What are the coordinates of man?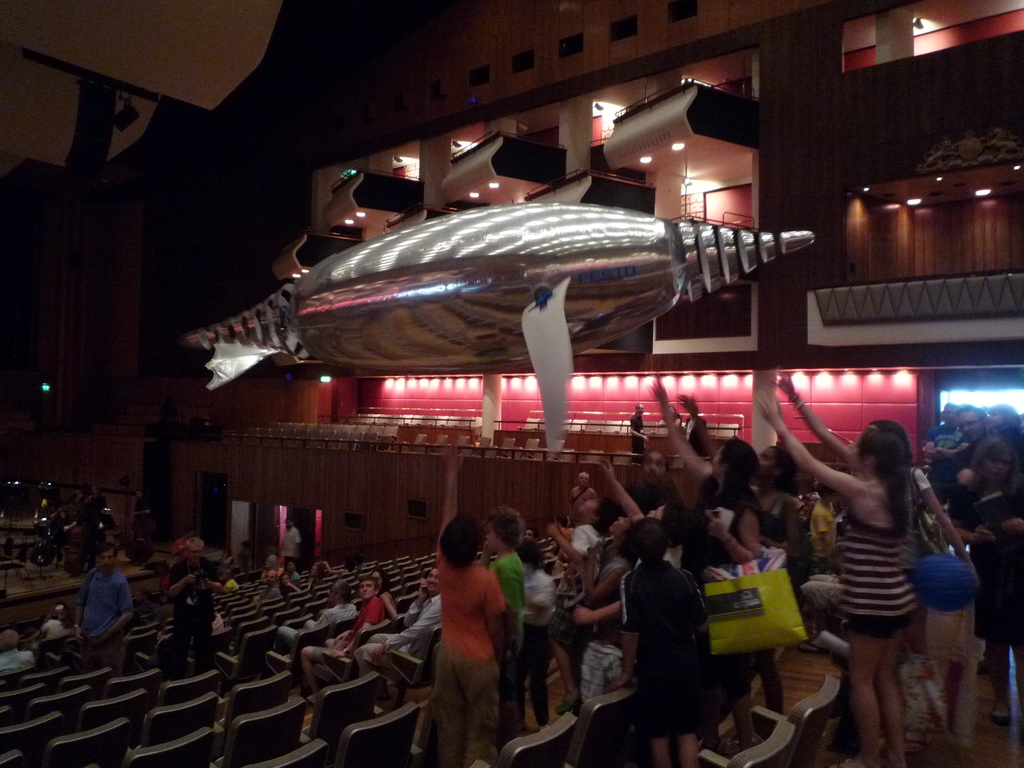
detection(568, 471, 591, 524).
